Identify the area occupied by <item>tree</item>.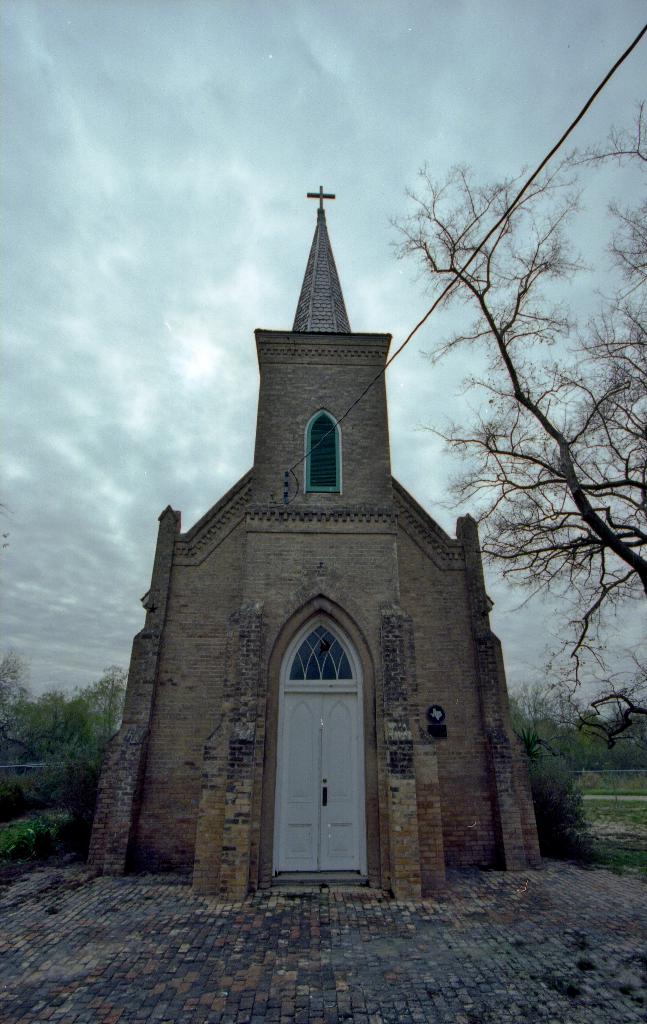
Area: left=0, top=644, right=38, bottom=772.
